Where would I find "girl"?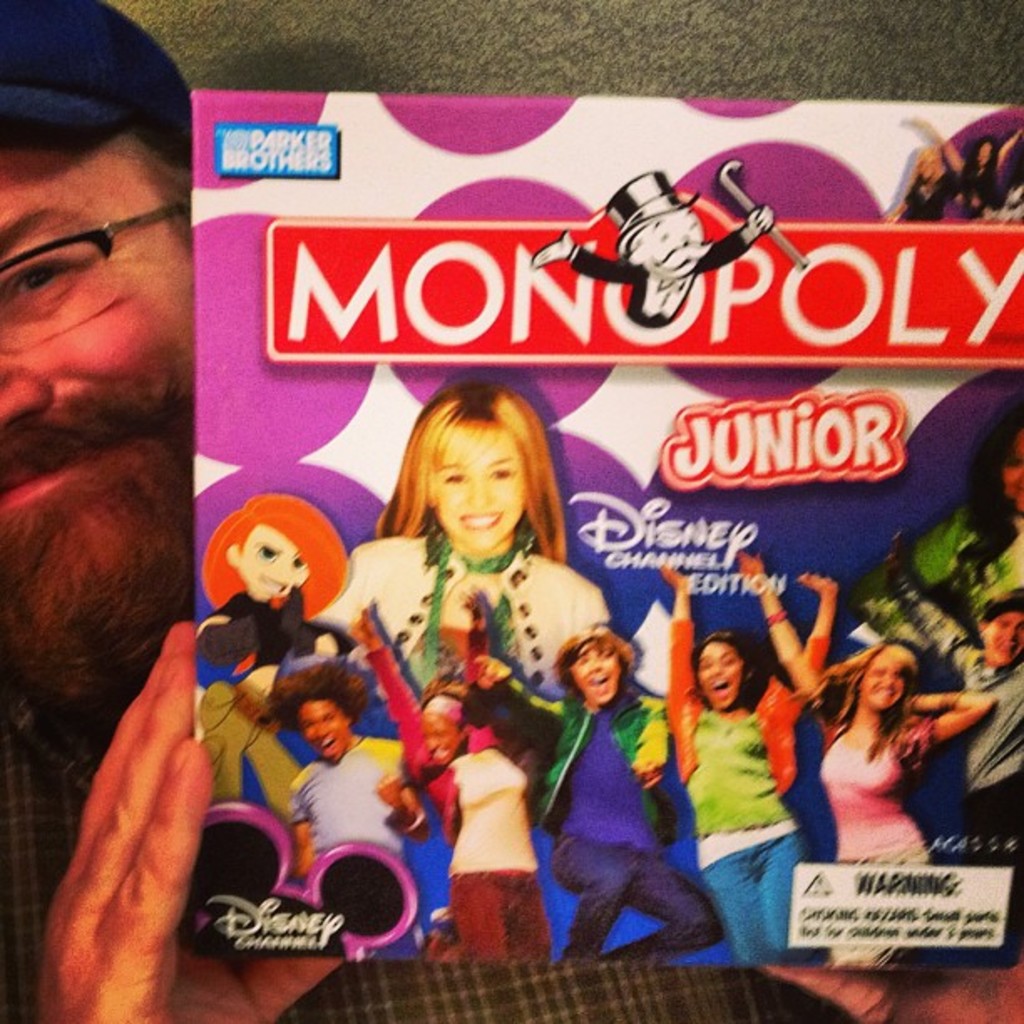
At (x1=346, y1=591, x2=549, y2=964).
